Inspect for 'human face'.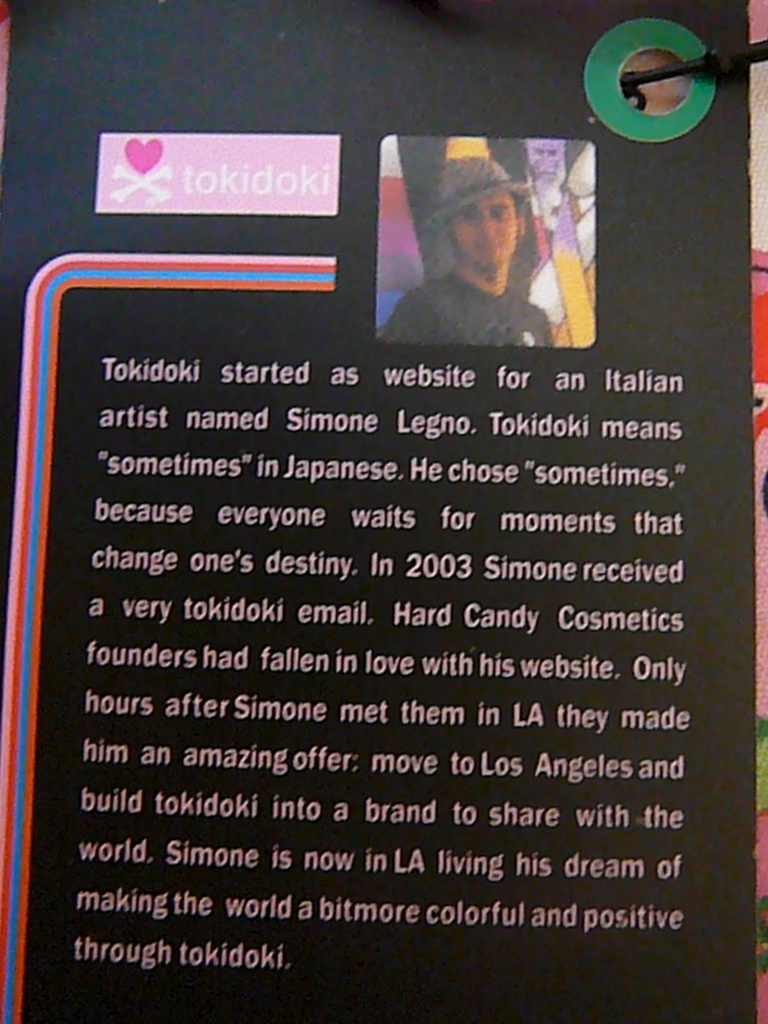
Inspection: rect(445, 195, 518, 273).
